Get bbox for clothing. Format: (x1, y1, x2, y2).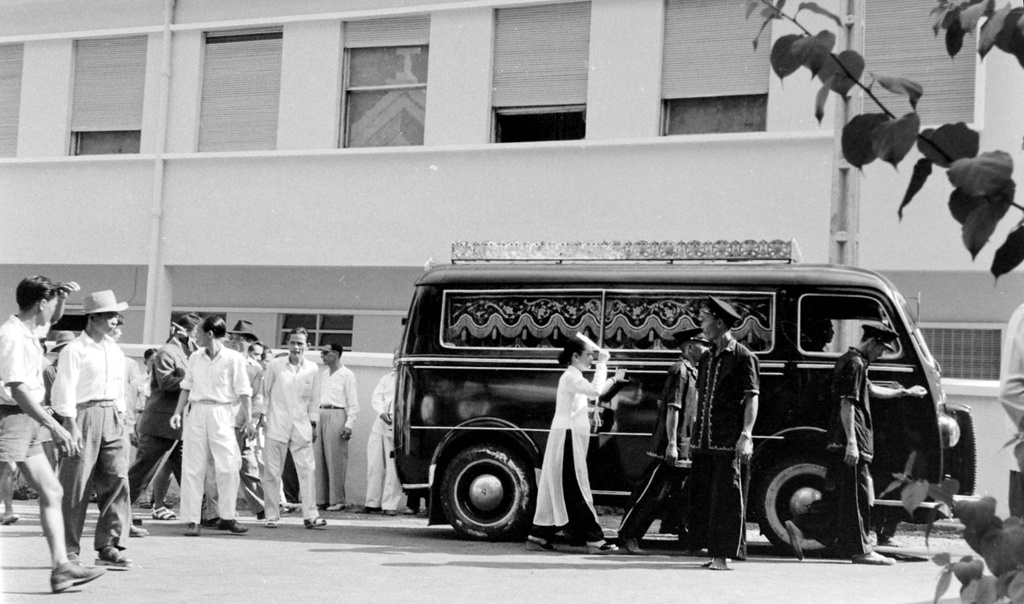
(615, 361, 699, 544).
